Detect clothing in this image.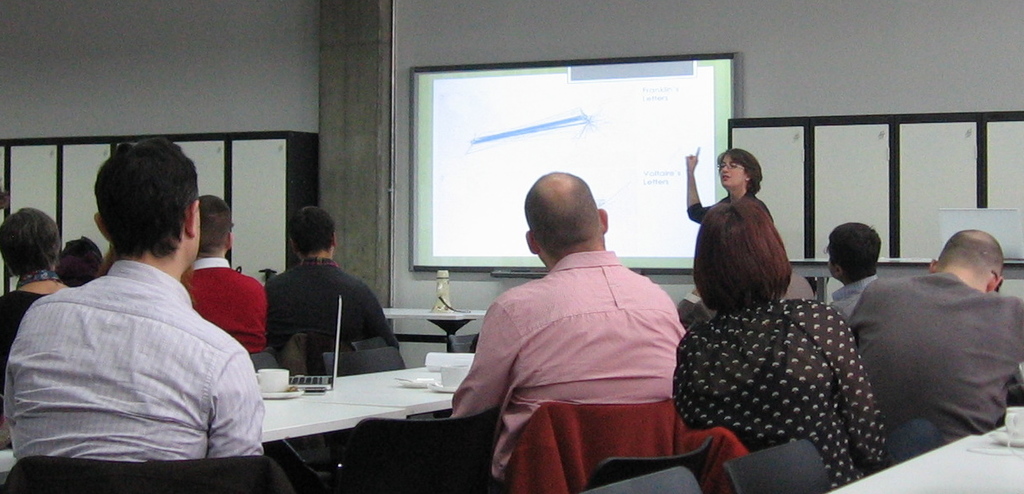
Detection: 16 203 262 473.
